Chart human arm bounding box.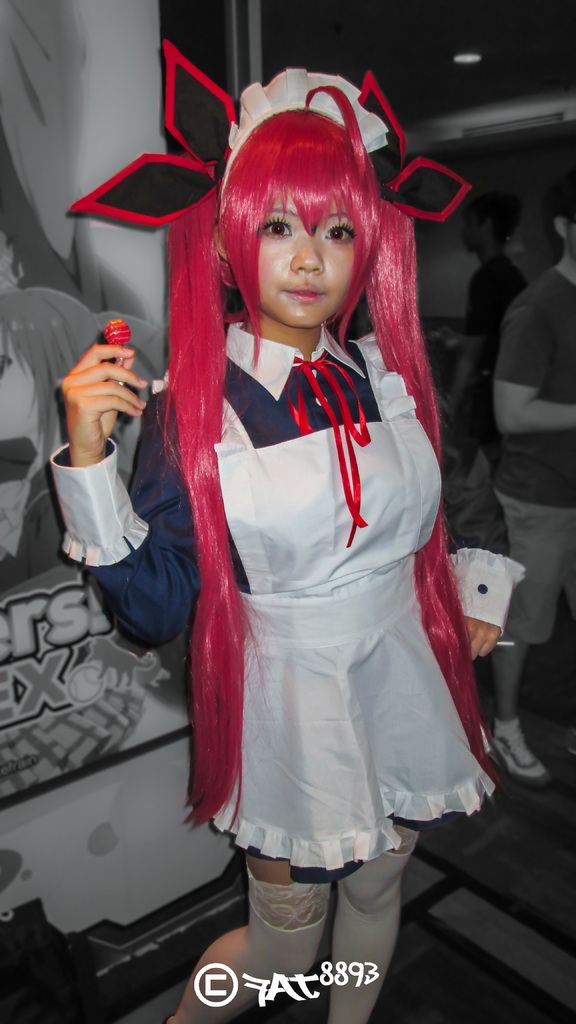
Charted: x1=56, y1=323, x2=158, y2=484.
